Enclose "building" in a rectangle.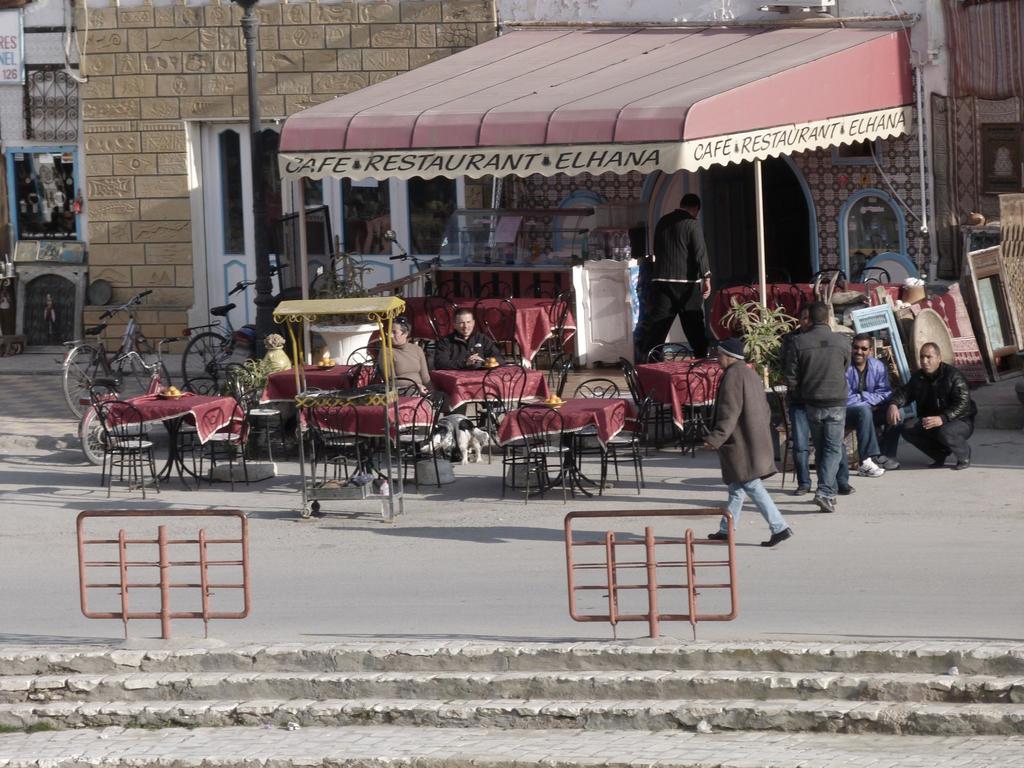
<box>0,0,1023,359</box>.
